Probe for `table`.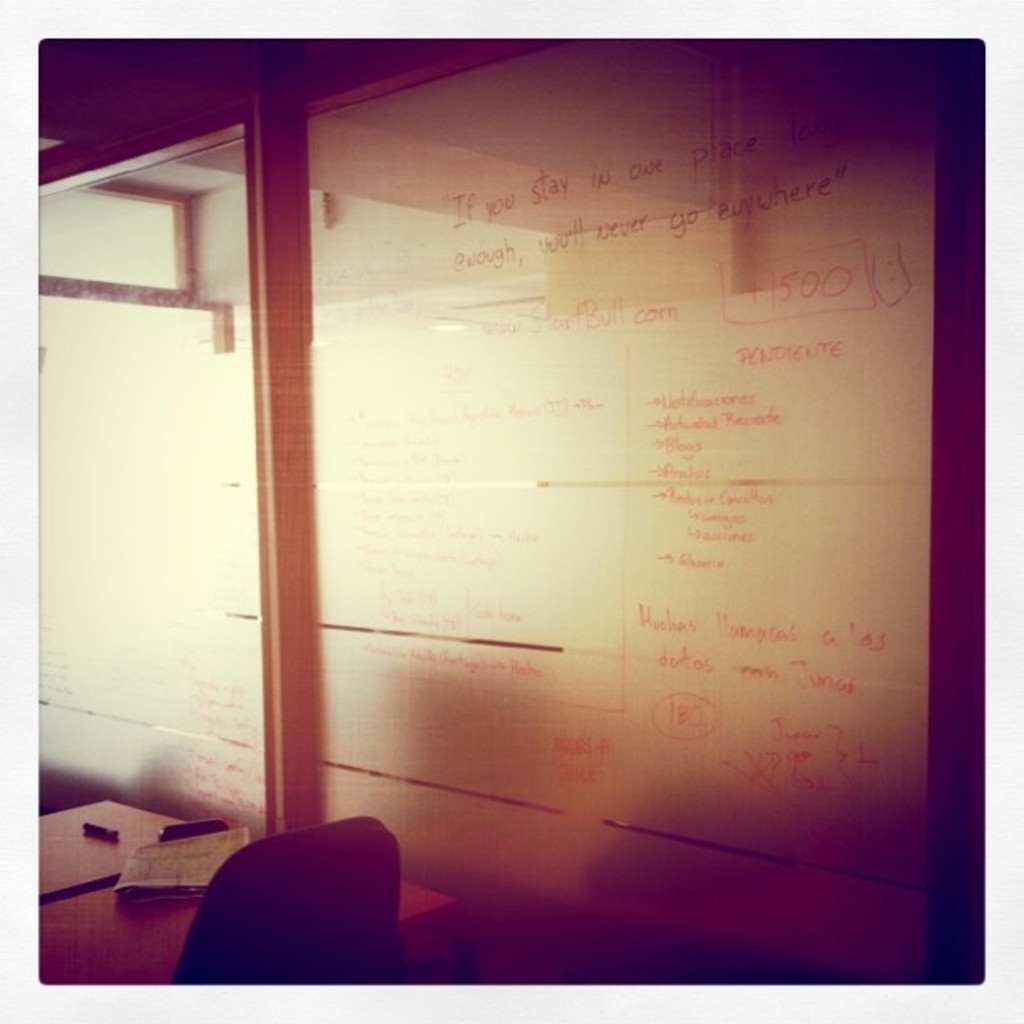
Probe result: 0,795,462,1006.
